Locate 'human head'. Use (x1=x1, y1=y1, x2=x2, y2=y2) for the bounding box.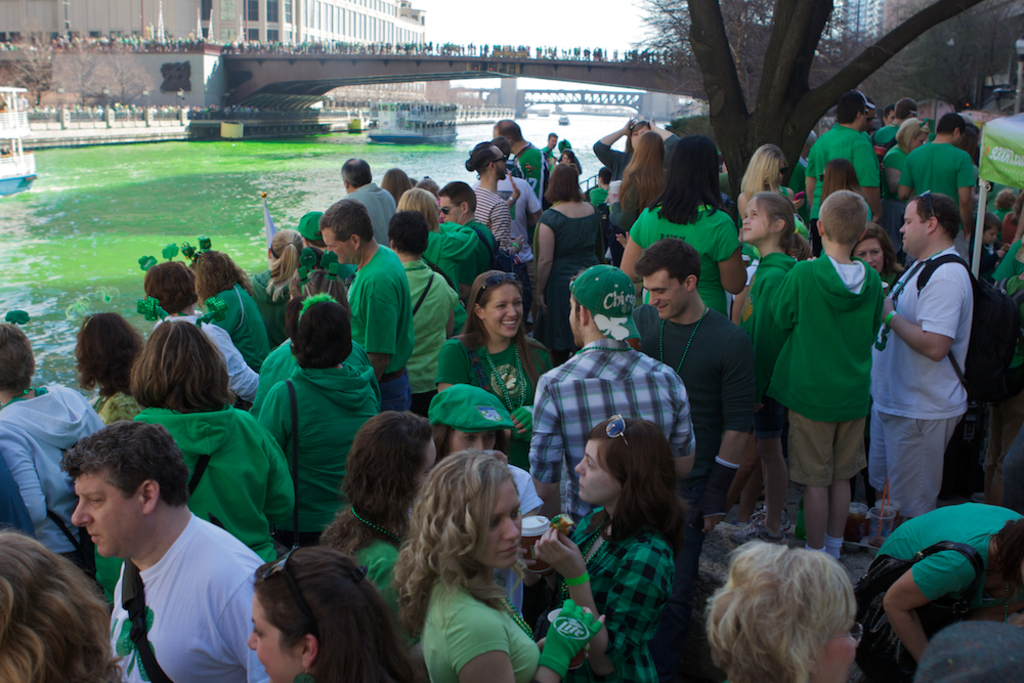
(x1=711, y1=549, x2=856, y2=682).
